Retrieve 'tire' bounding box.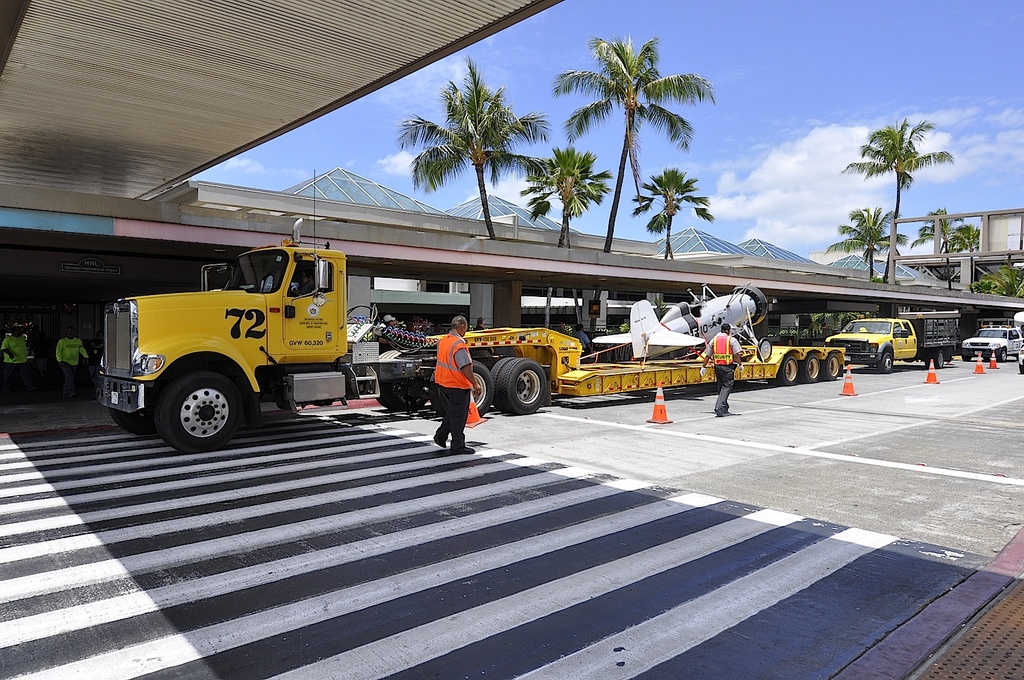
Bounding box: select_region(152, 373, 252, 448).
